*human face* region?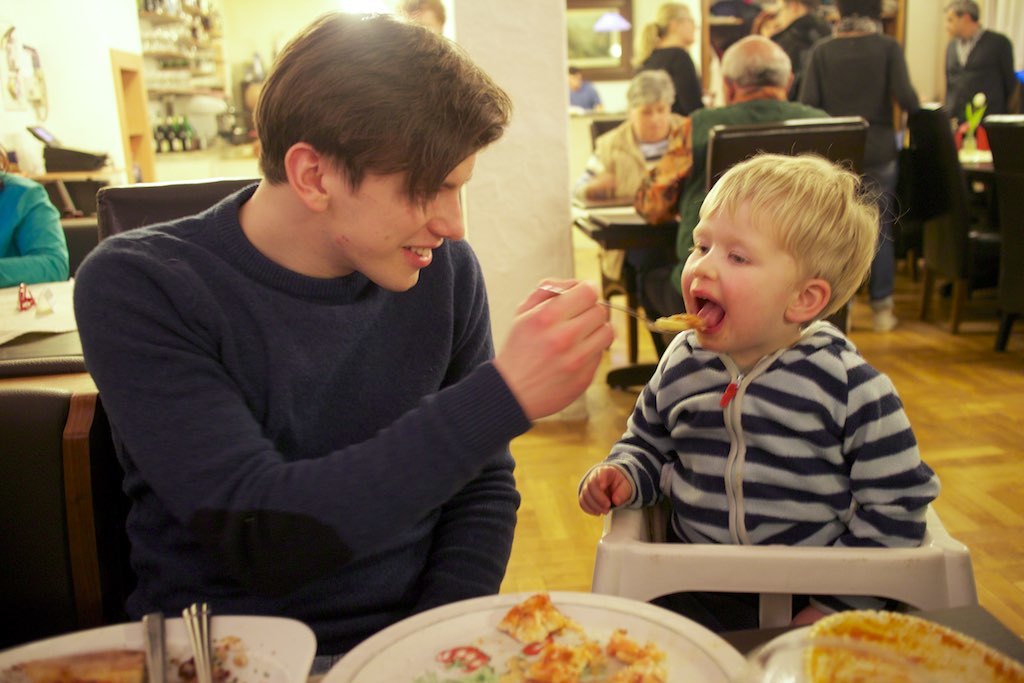
detection(323, 146, 480, 293)
